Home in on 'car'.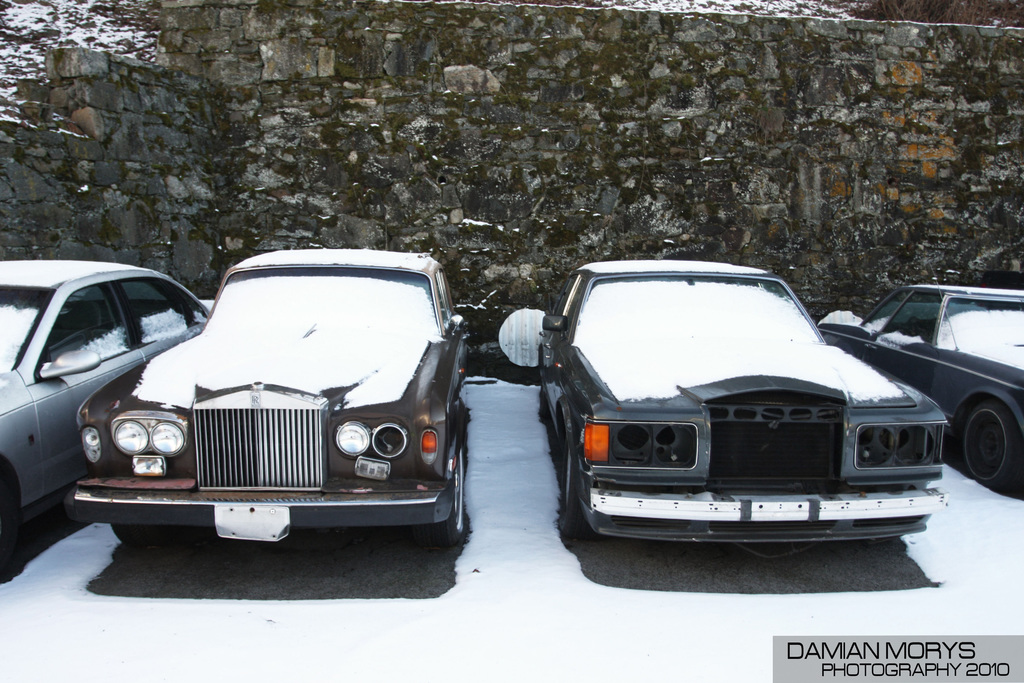
Homed in at 819,265,1023,497.
